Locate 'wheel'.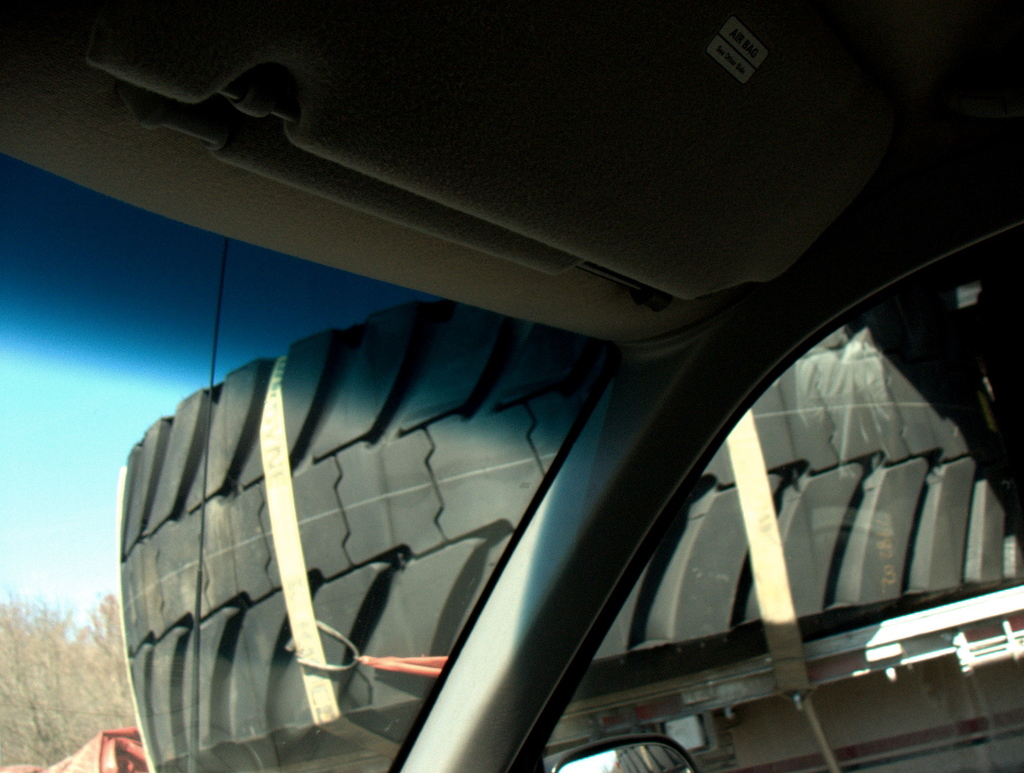
Bounding box: (122,323,1012,772).
